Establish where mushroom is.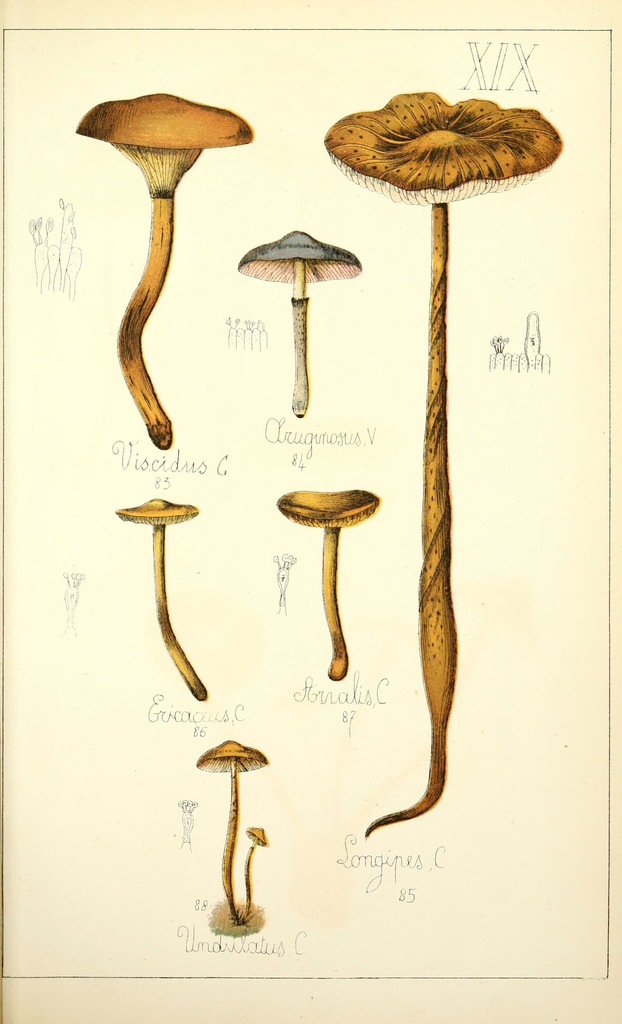
Established at (237, 232, 363, 420).
